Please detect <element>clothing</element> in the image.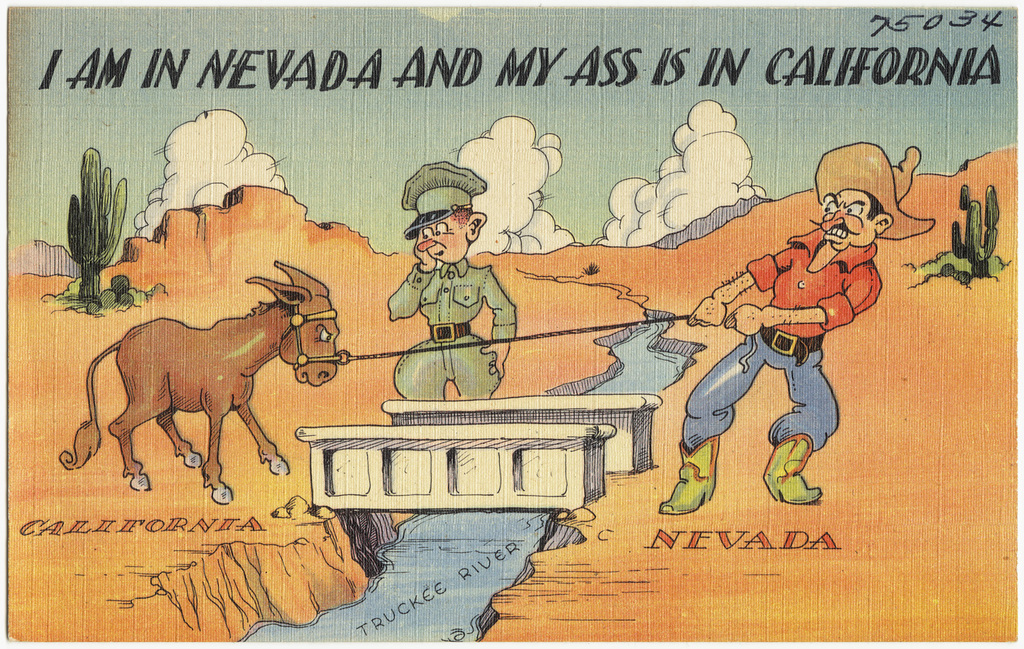
{"x1": 388, "y1": 244, "x2": 522, "y2": 406}.
